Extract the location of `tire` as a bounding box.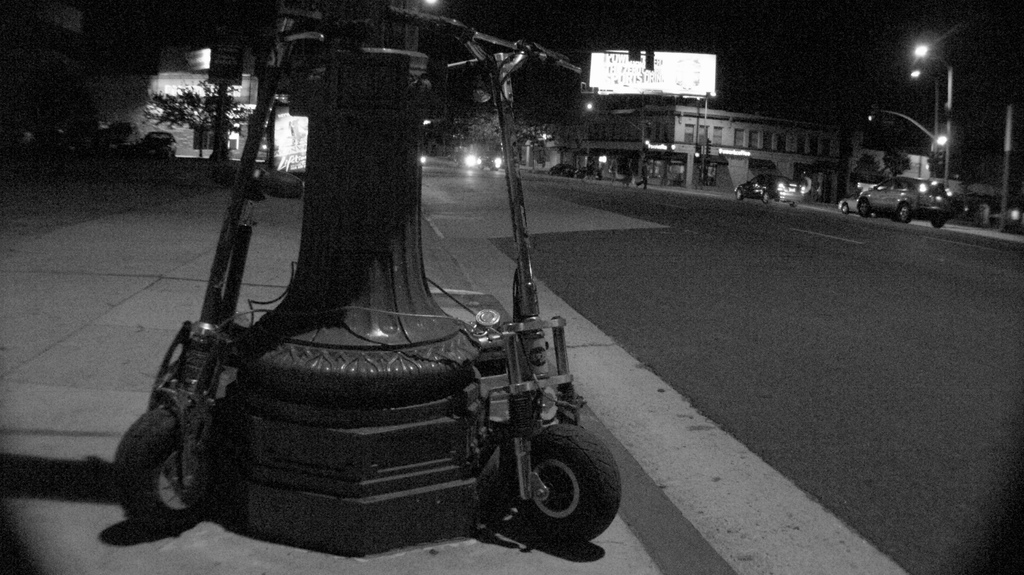
x1=116 y1=406 x2=204 y2=535.
